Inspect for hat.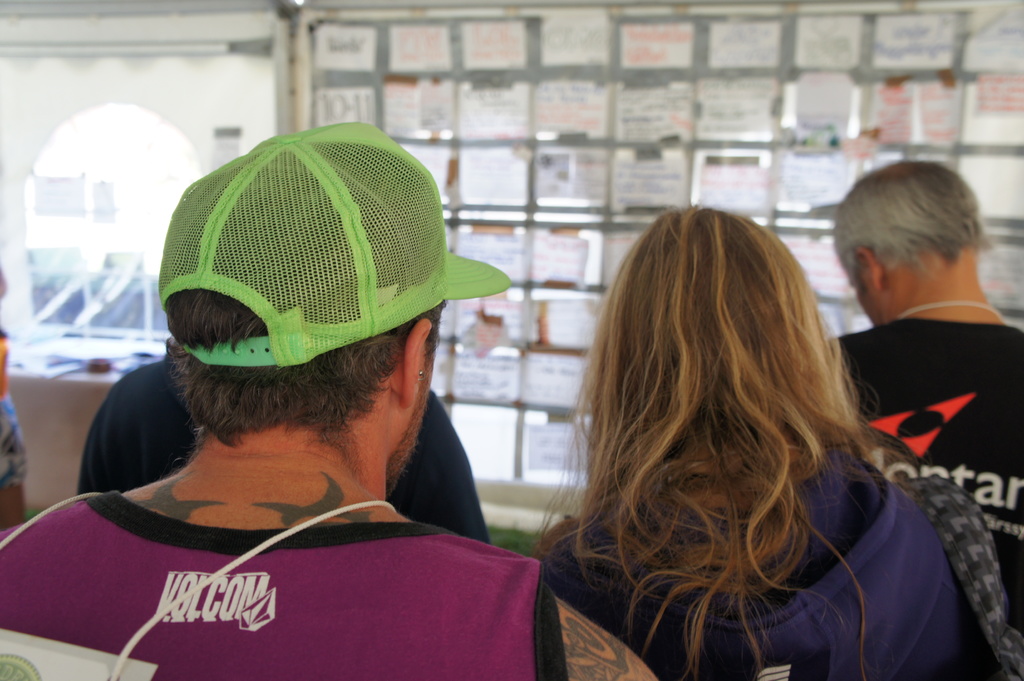
Inspection: bbox=(155, 117, 514, 367).
